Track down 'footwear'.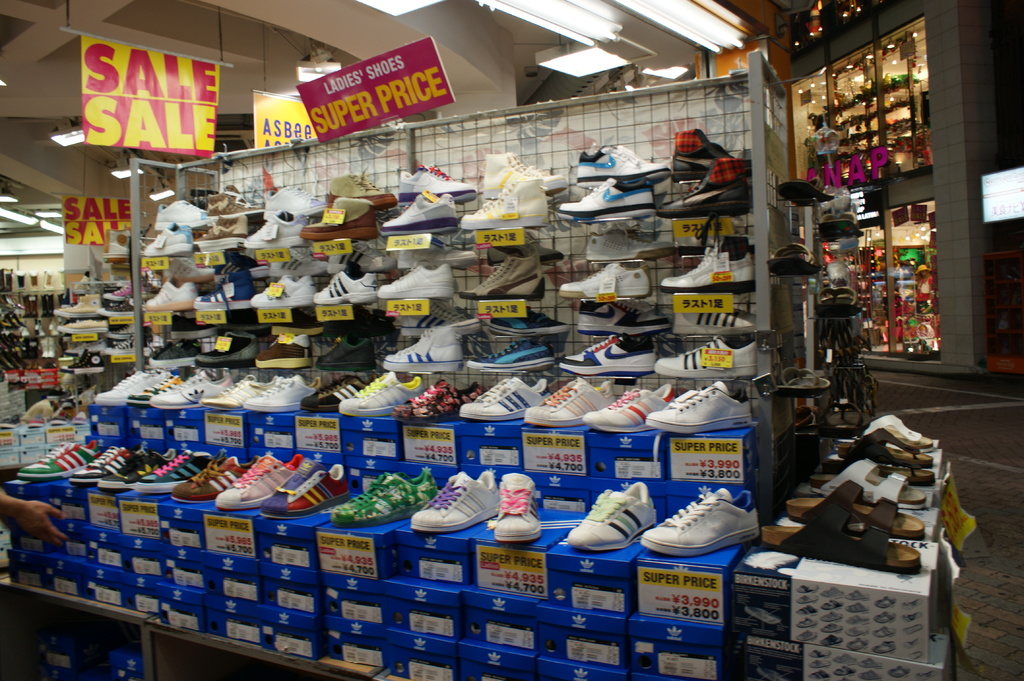
Tracked to region(584, 382, 683, 423).
